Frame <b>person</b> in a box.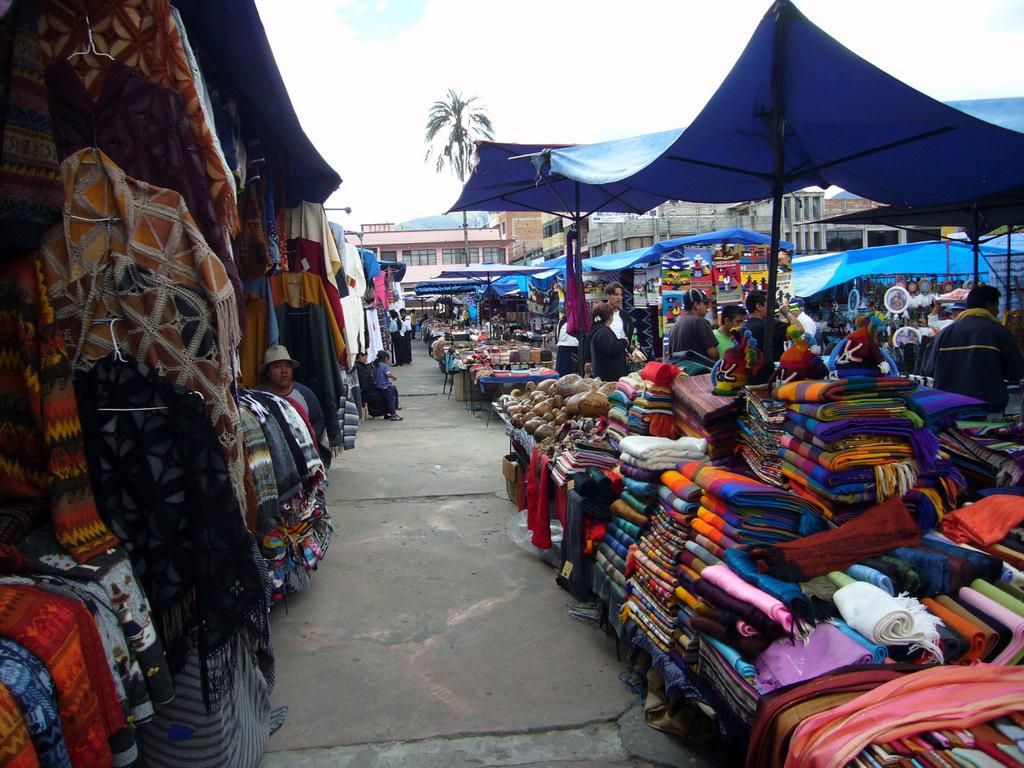
[x1=754, y1=291, x2=800, y2=365].
